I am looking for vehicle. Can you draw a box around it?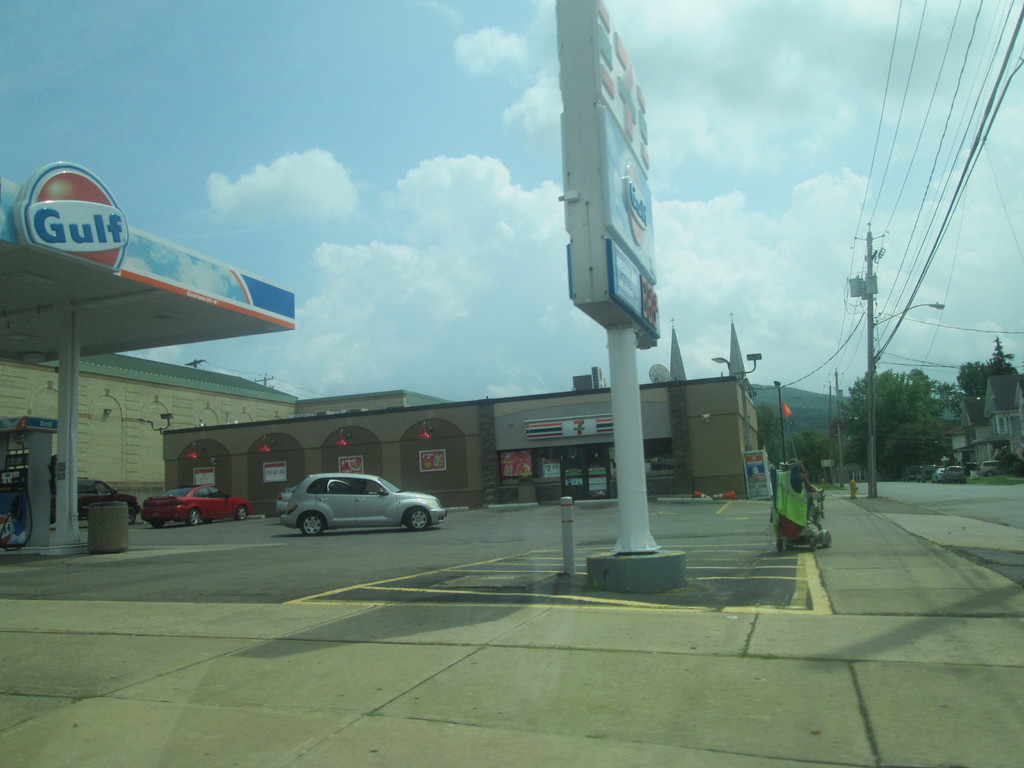
Sure, the bounding box is (x1=42, y1=477, x2=143, y2=523).
